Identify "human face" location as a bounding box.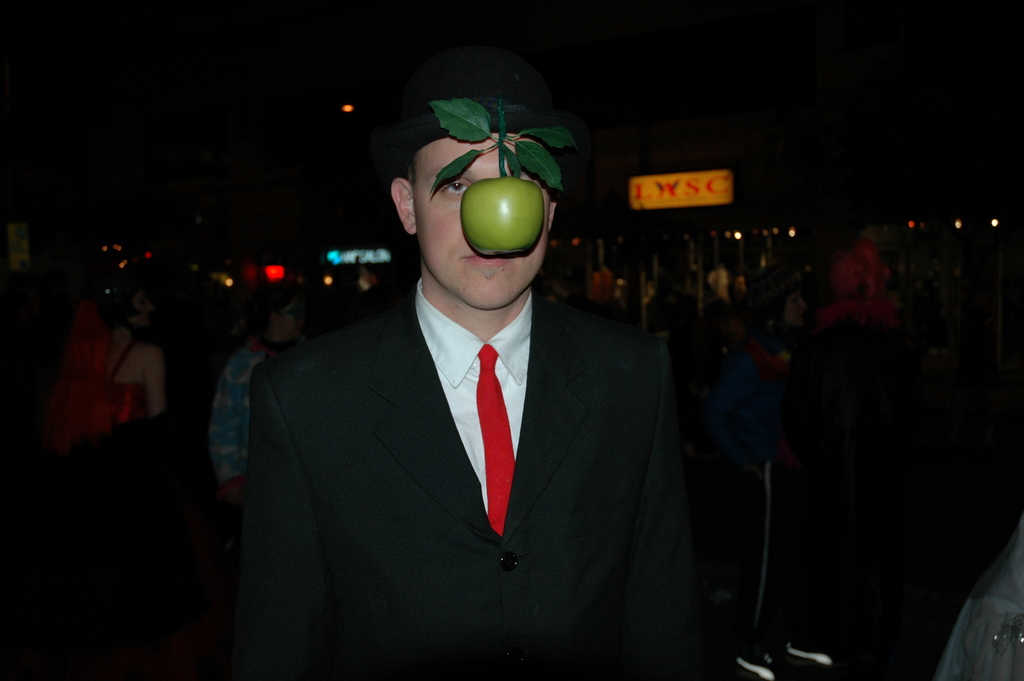
276,294,299,341.
